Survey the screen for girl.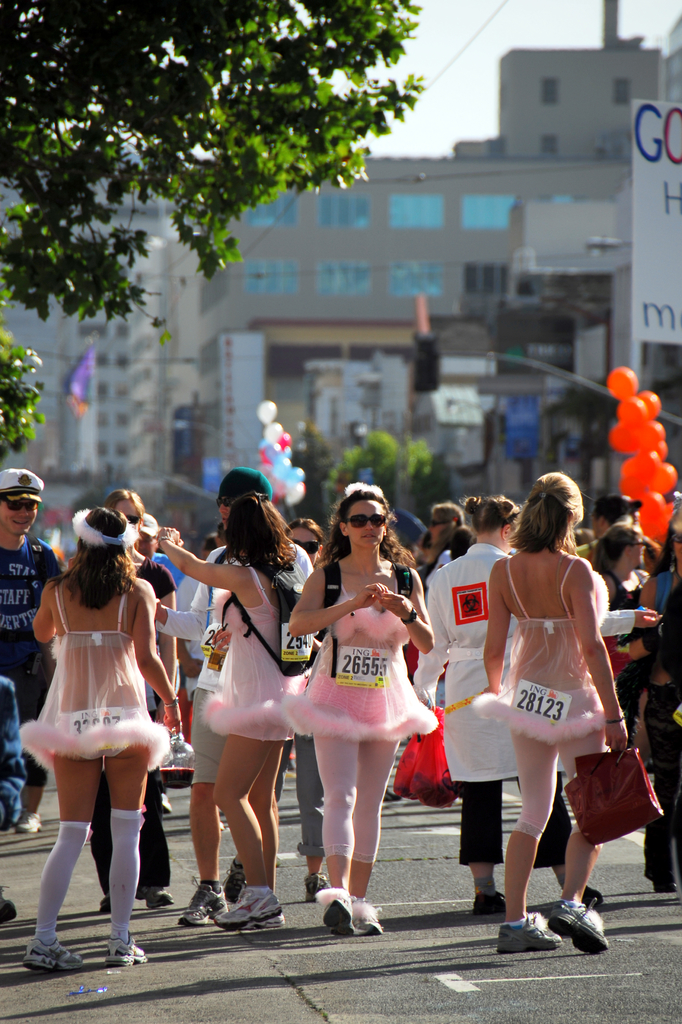
Survey found: <region>282, 483, 444, 936</region>.
